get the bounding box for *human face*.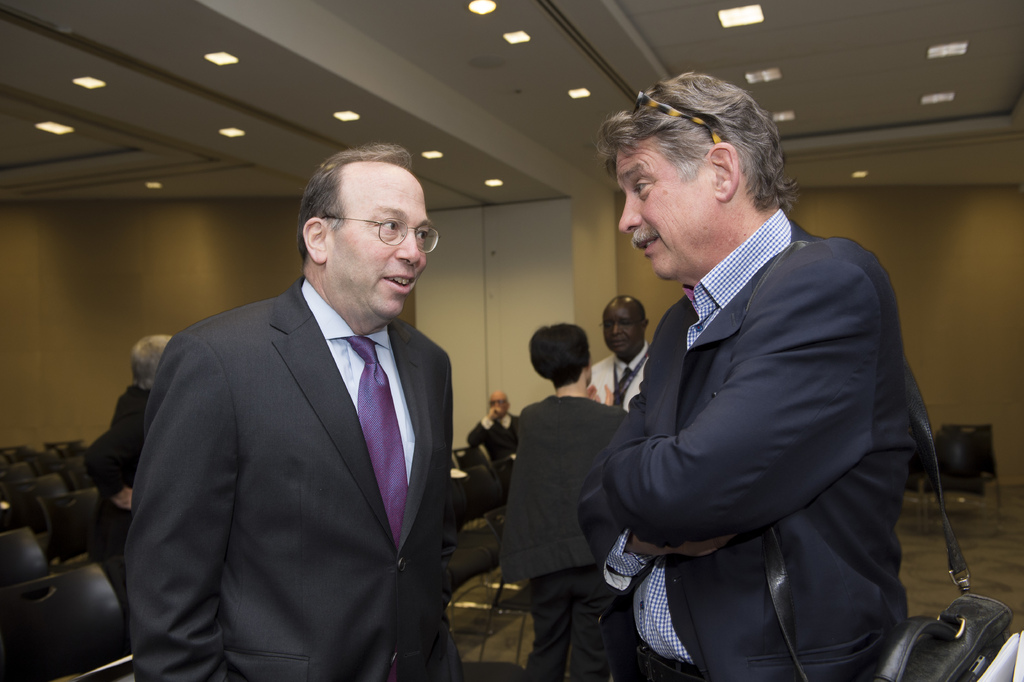
[left=333, top=167, right=430, bottom=322].
